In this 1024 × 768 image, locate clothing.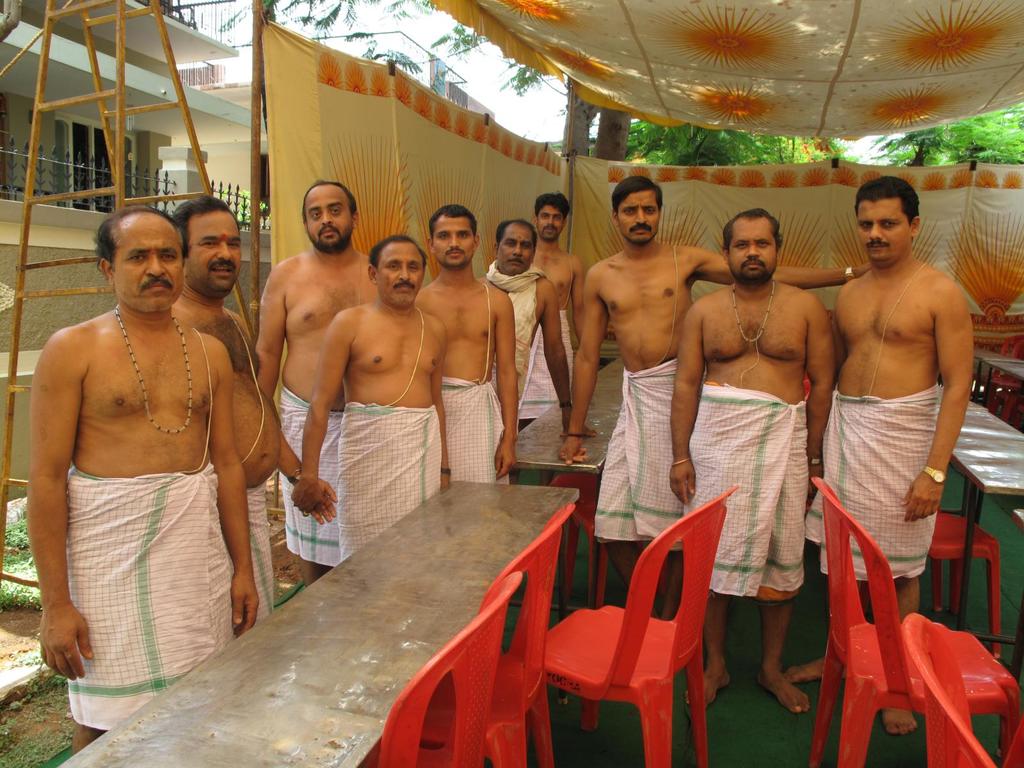
Bounding box: box=[51, 481, 231, 742].
